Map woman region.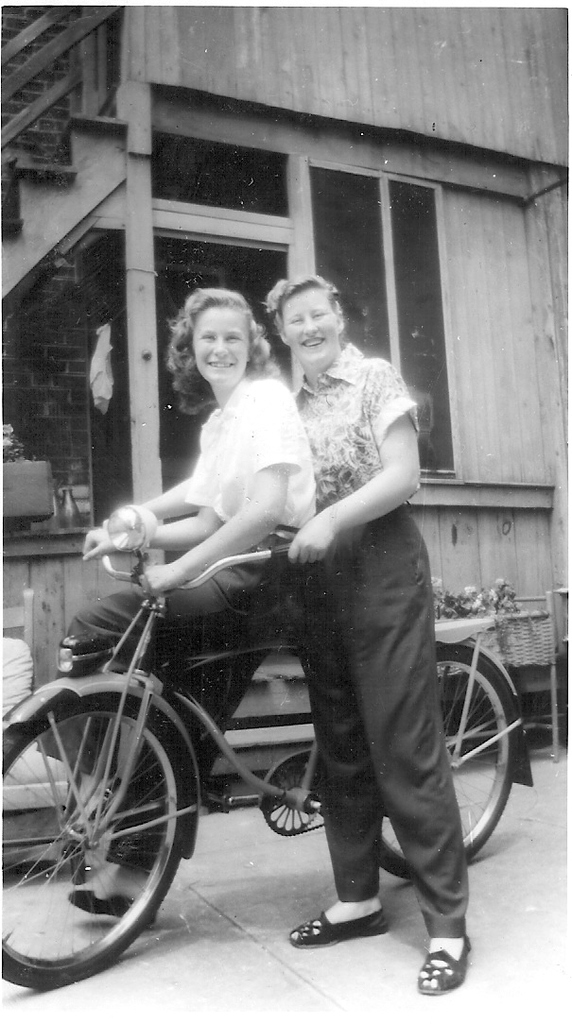
Mapped to 42 287 317 919.
